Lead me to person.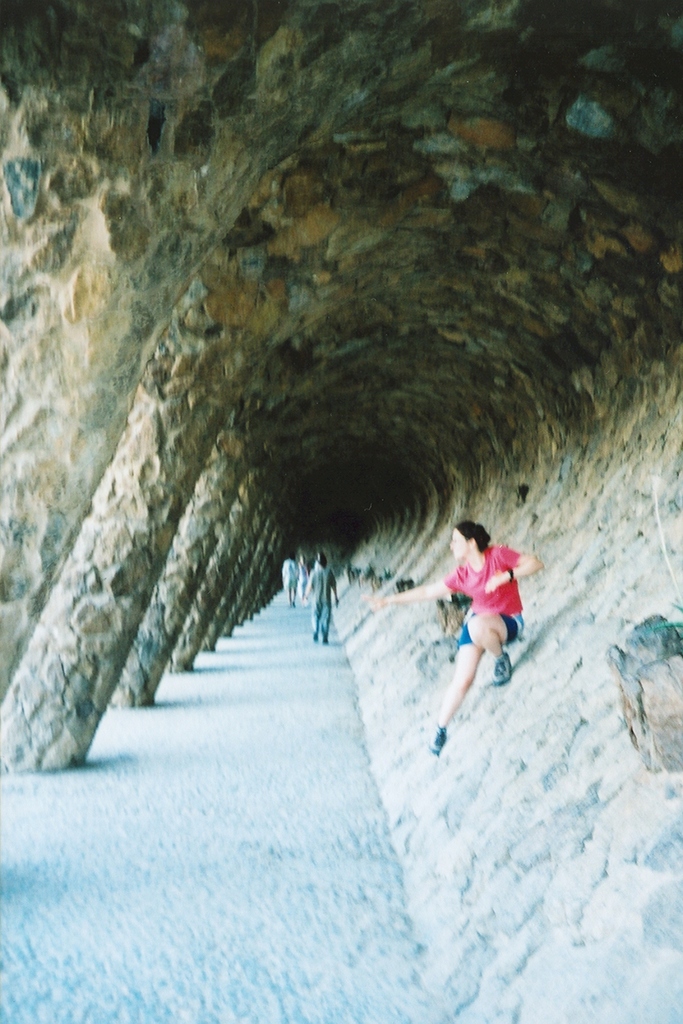
Lead to 282, 551, 303, 608.
